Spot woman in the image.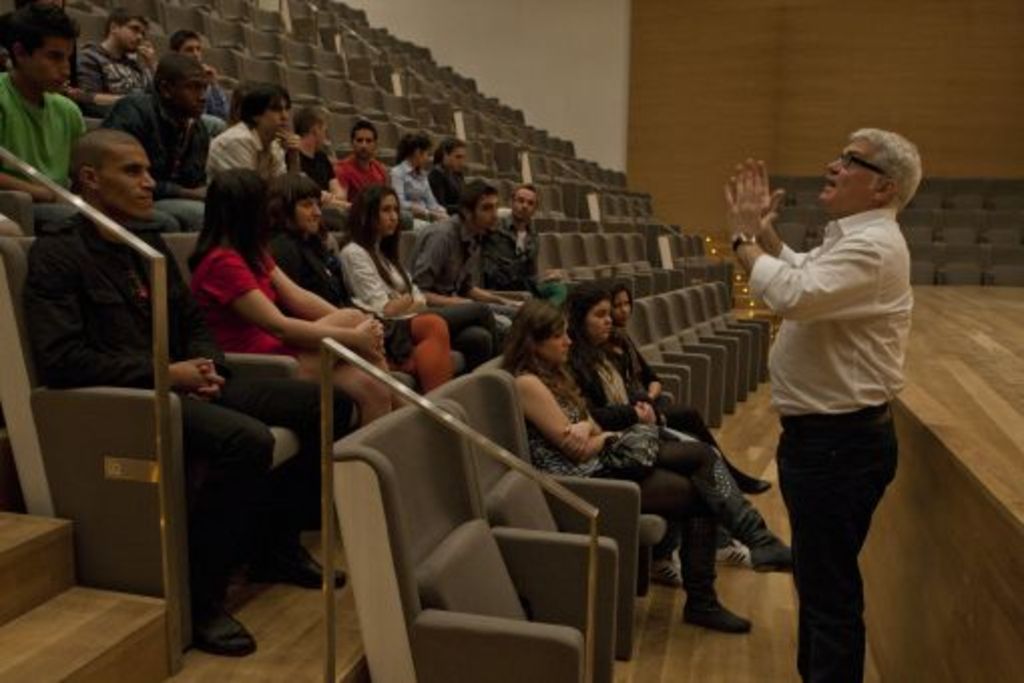
woman found at [x1=379, y1=133, x2=474, y2=227].
